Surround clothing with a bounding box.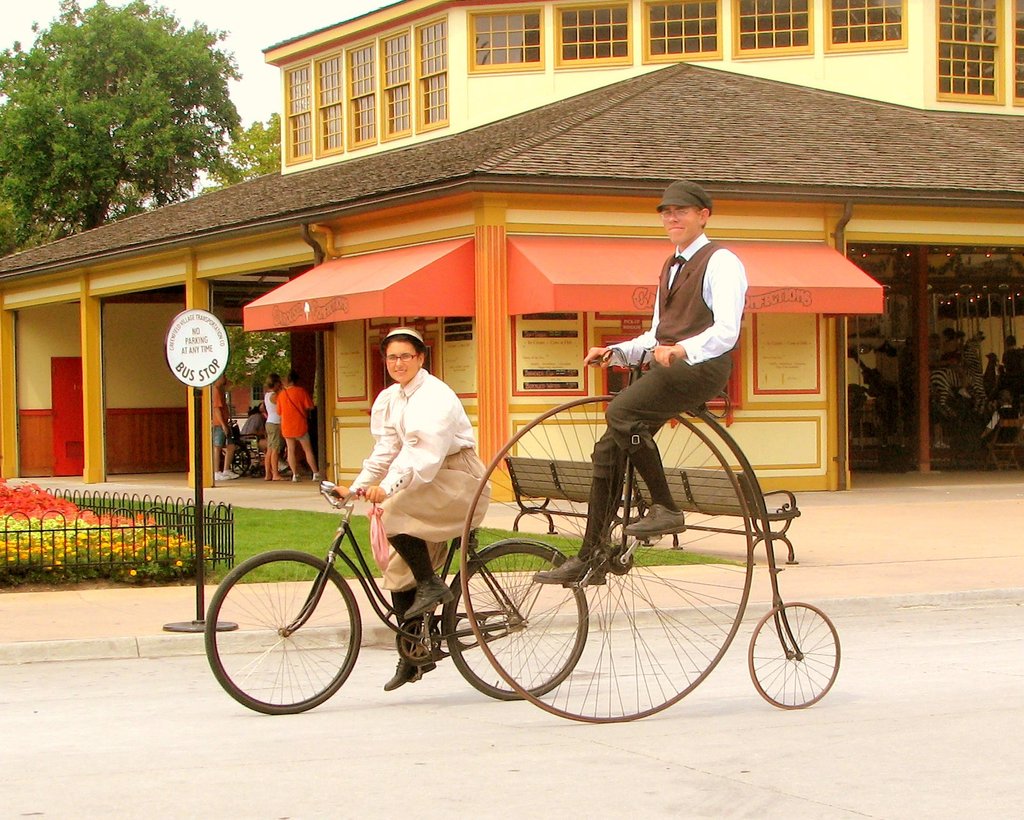
Rect(212, 386, 235, 448).
